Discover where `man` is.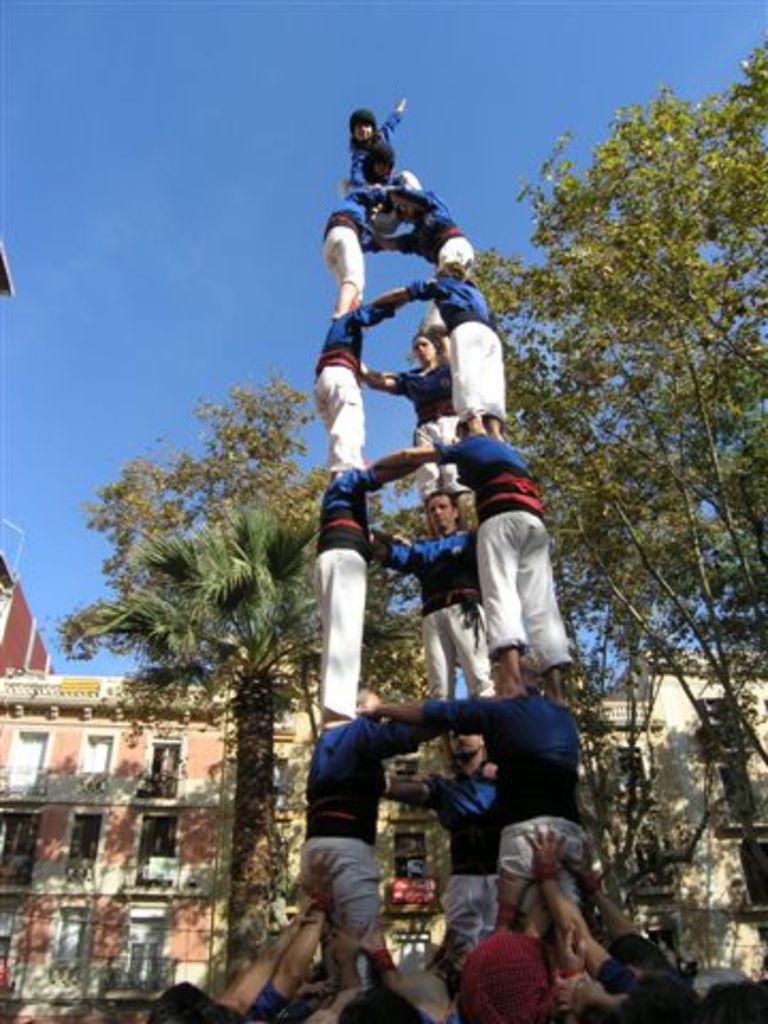
Discovered at {"x1": 461, "y1": 905, "x2": 559, "y2": 1022}.
